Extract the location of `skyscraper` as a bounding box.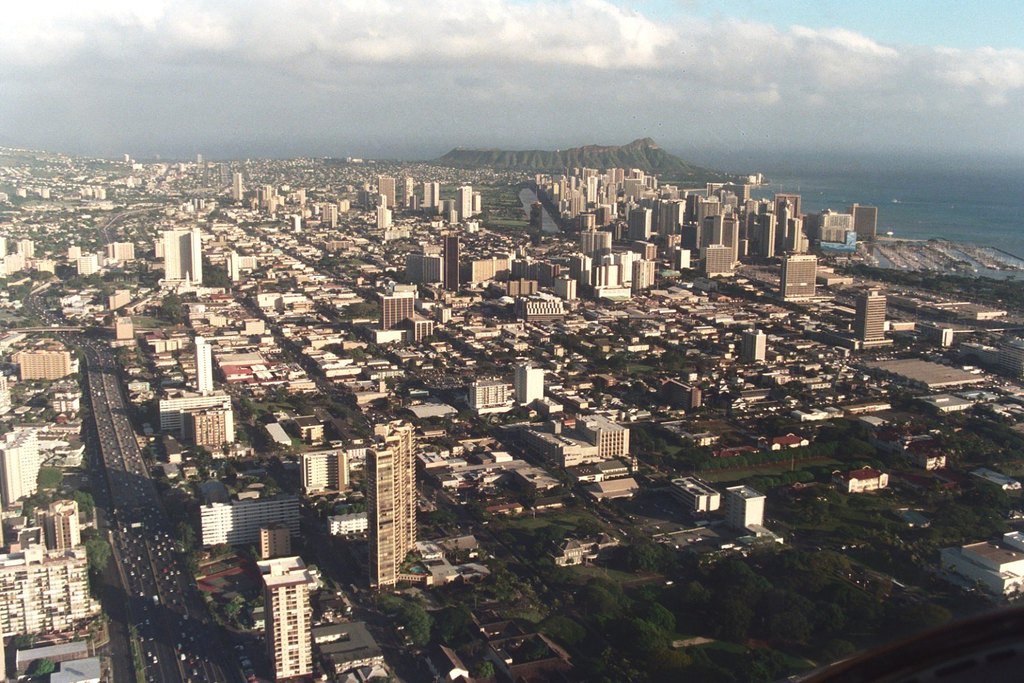
(left=455, top=189, right=472, bottom=218).
